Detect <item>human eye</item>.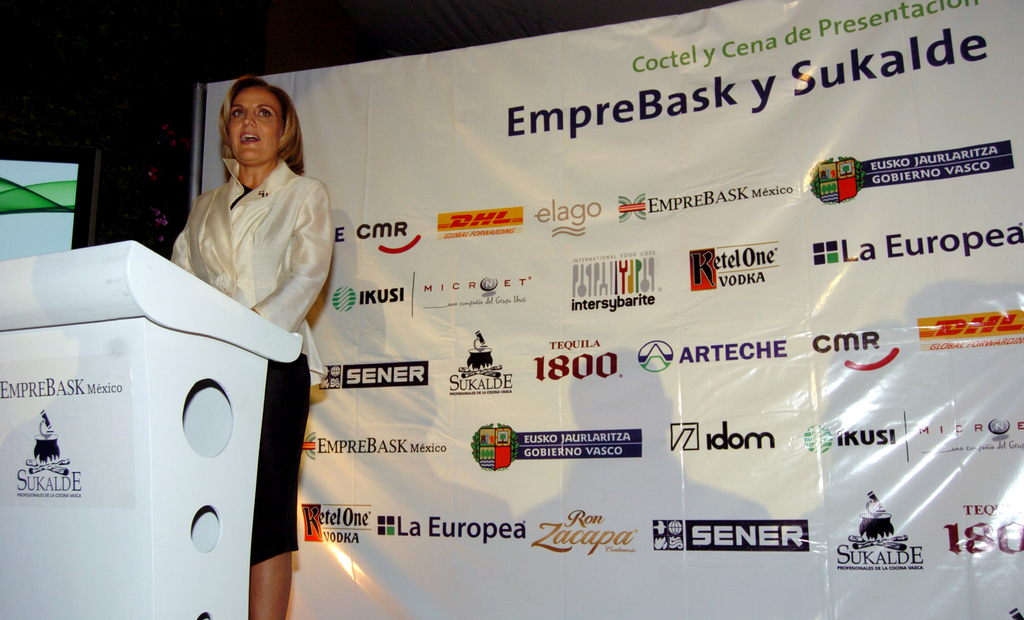
Detected at 260 106 275 118.
